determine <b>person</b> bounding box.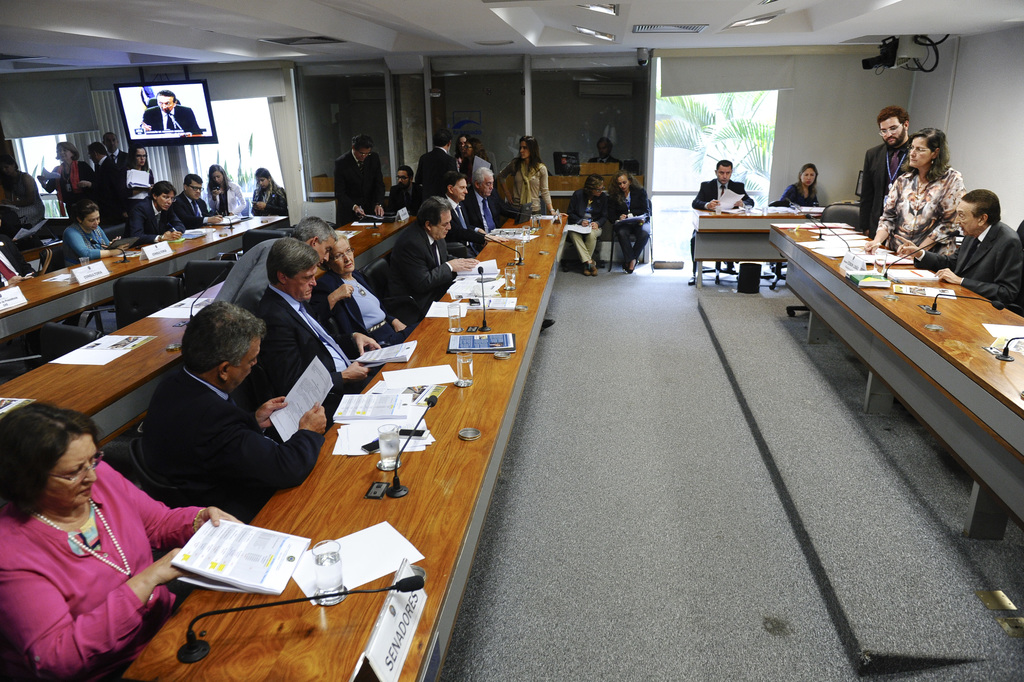
Determined: <box>770,163,822,210</box>.
